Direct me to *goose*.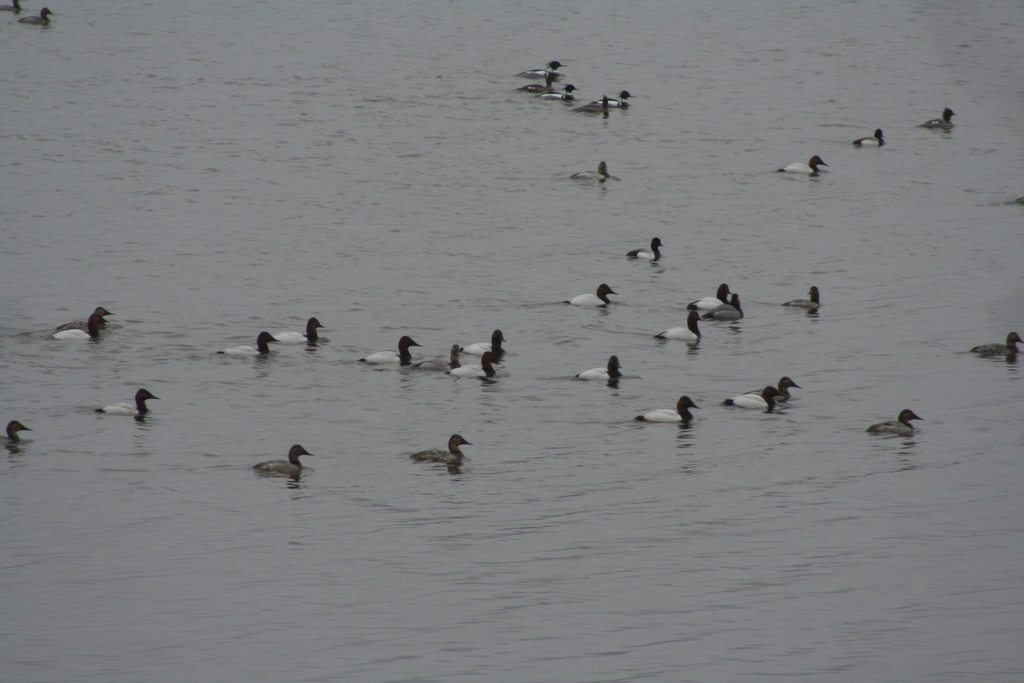
Direction: [0,420,40,450].
